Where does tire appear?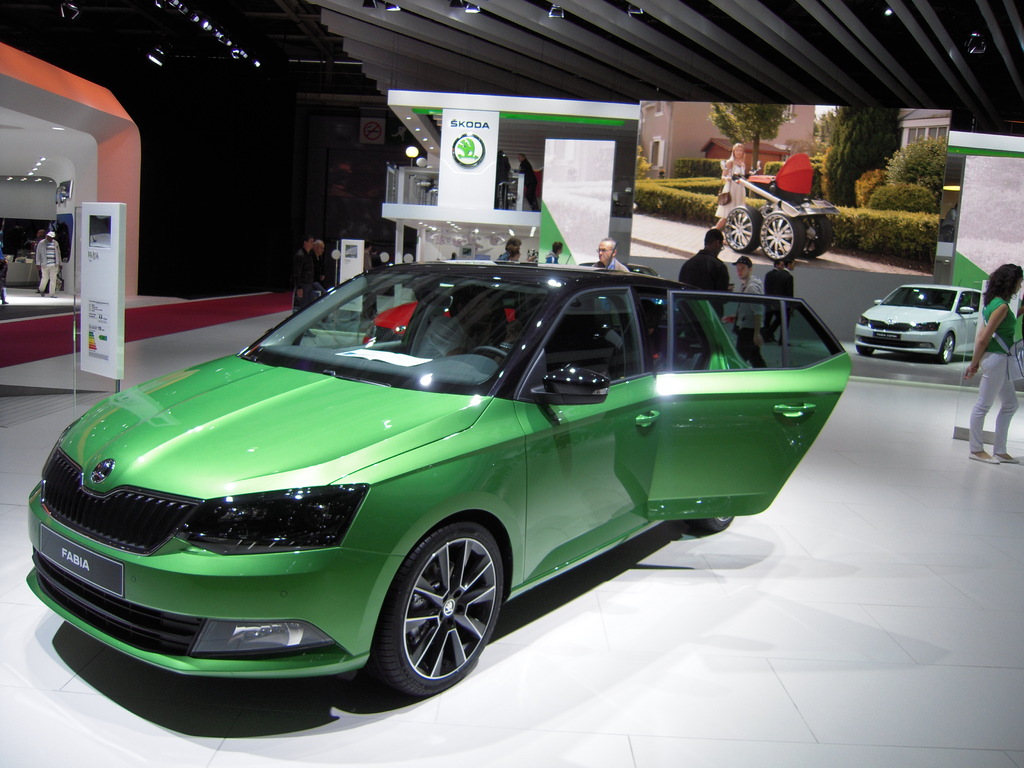
Appears at x1=687 y1=513 x2=739 y2=533.
